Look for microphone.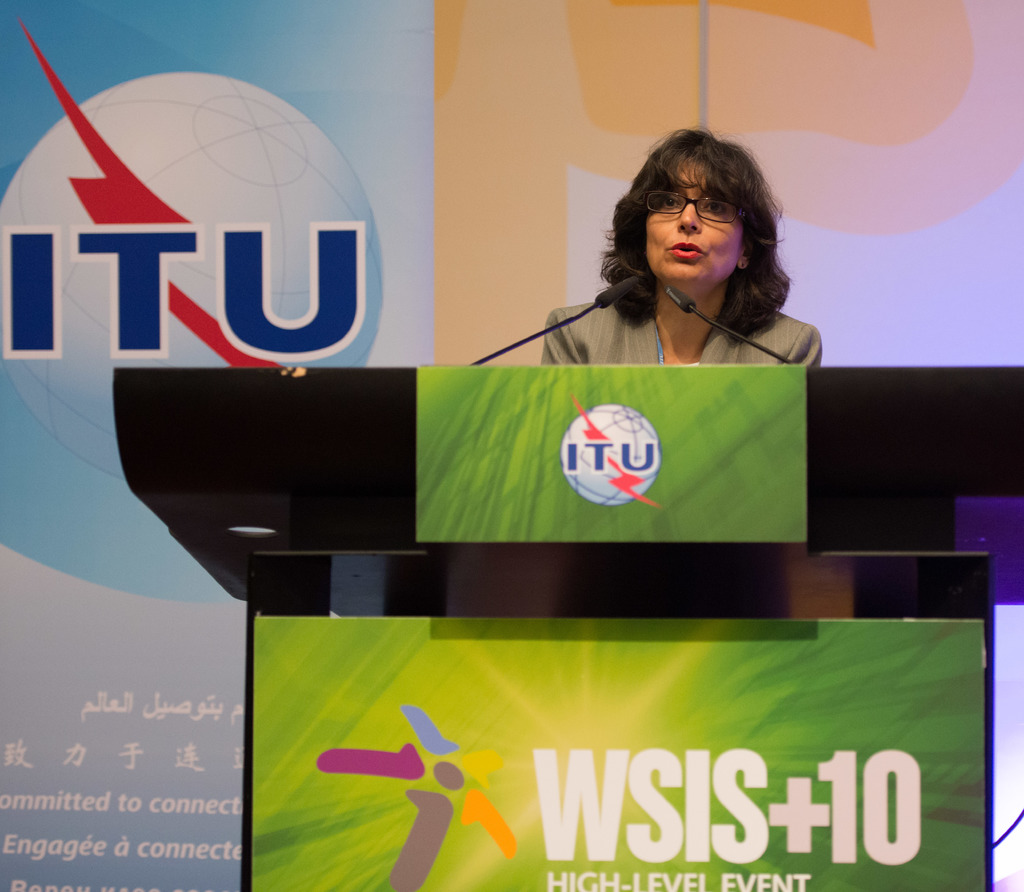
Found: [left=468, top=273, right=643, bottom=367].
